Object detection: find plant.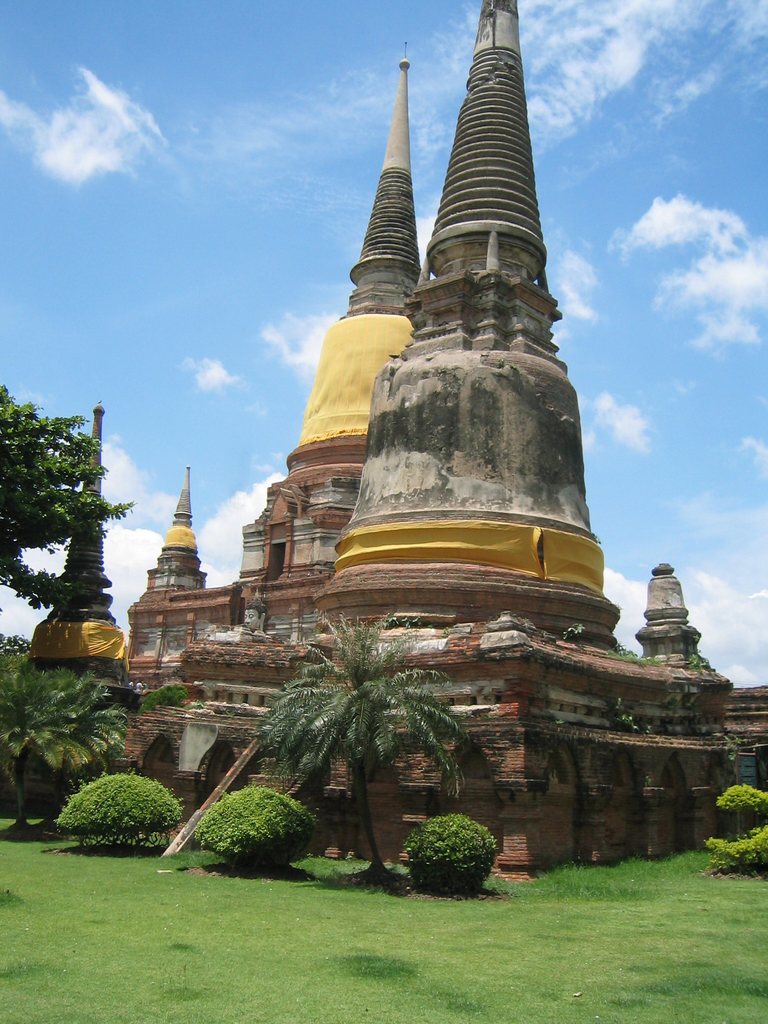
bbox=[703, 831, 767, 881].
